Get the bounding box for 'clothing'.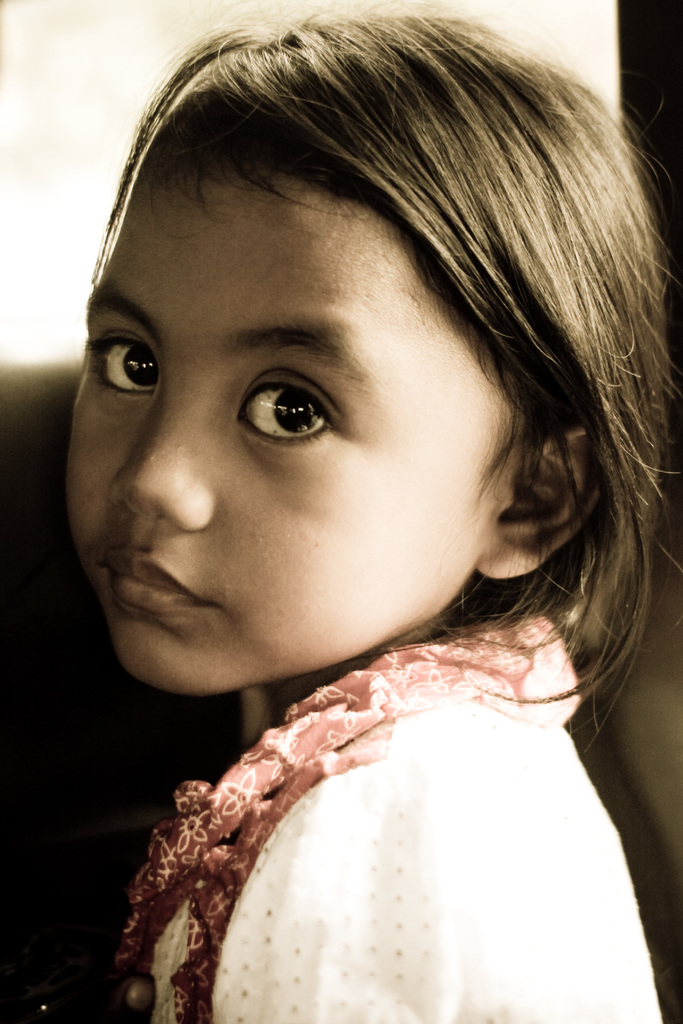
bbox(89, 636, 682, 1004).
